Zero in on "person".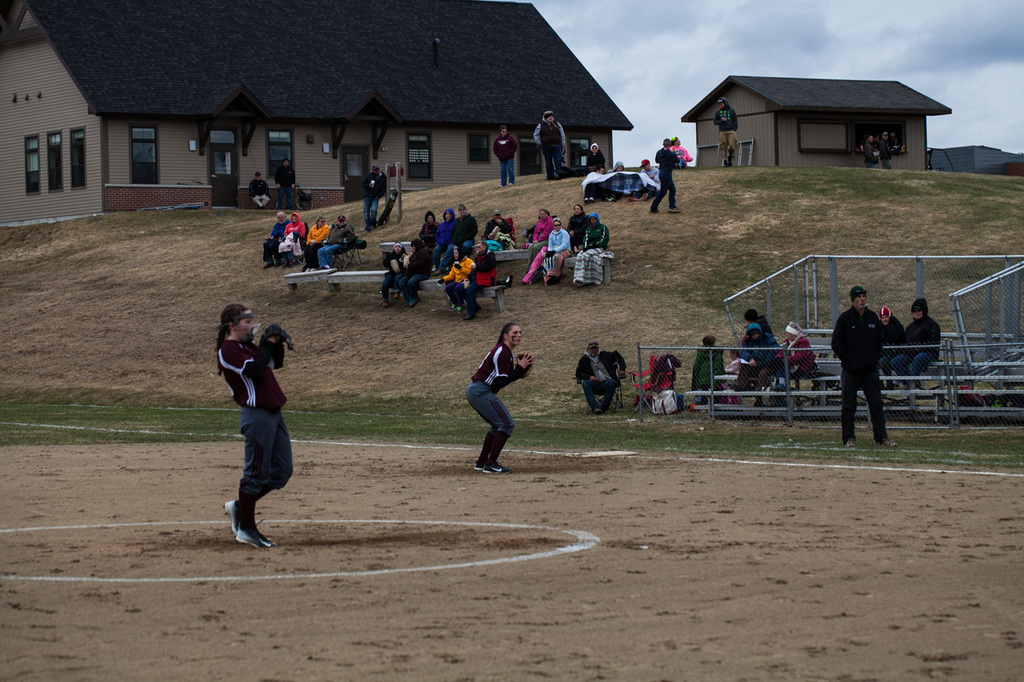
Zeroed in: x1=639 y1=160 x2=659 y2=194.
